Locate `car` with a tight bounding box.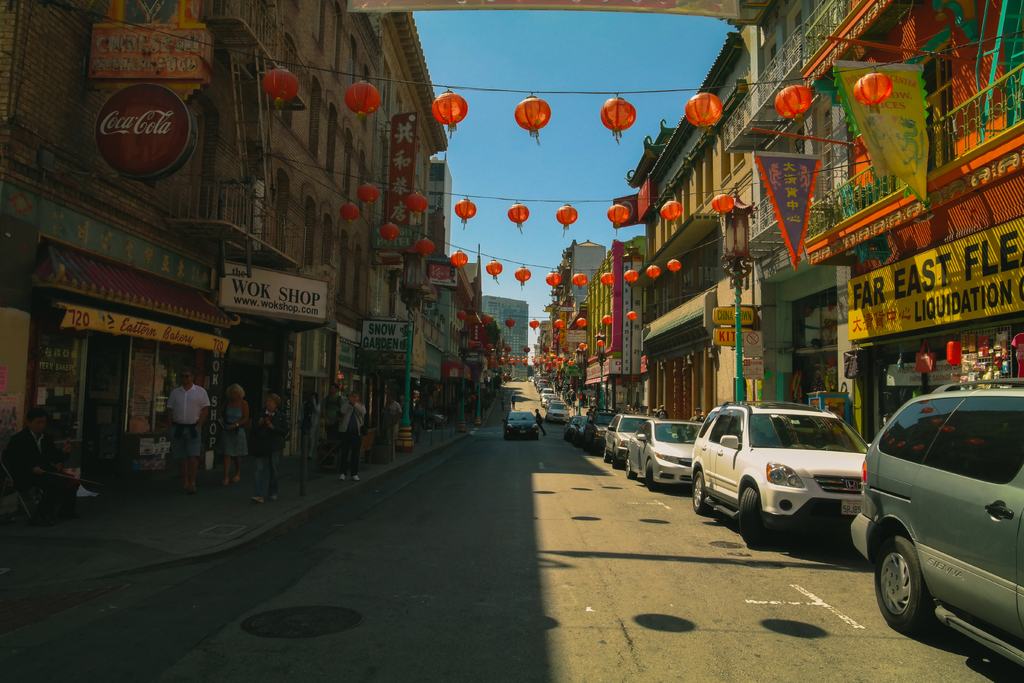
<box>504,411,539,441</box>.
